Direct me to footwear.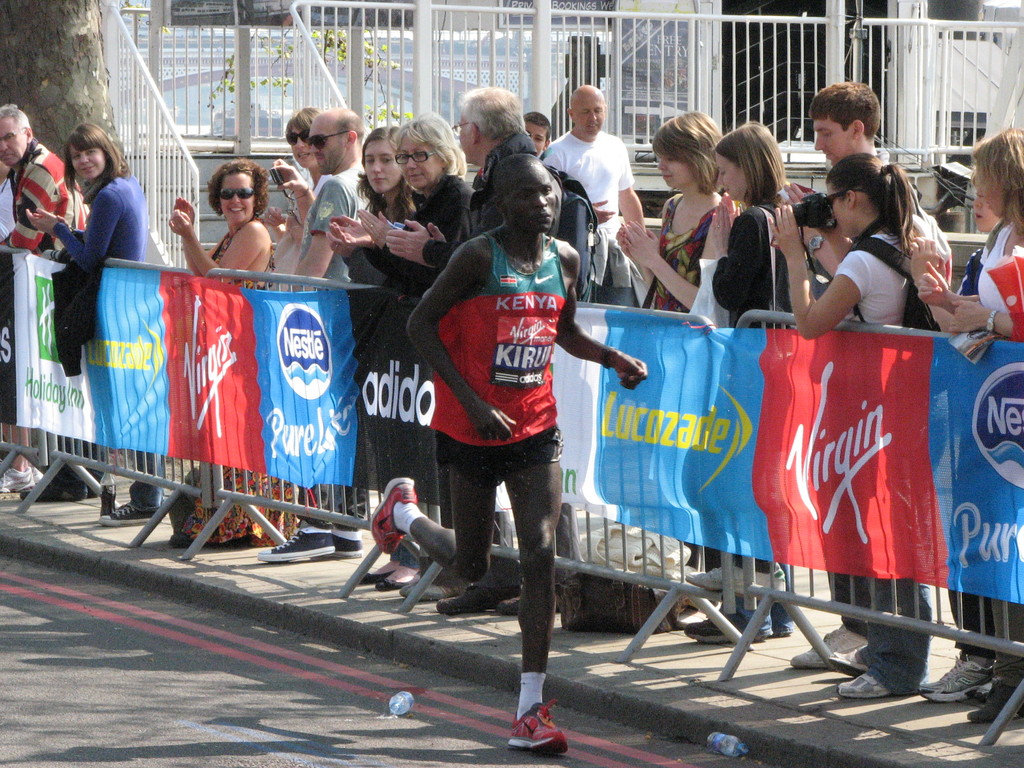
Direction: select_region(20, 481, 90, 504).
